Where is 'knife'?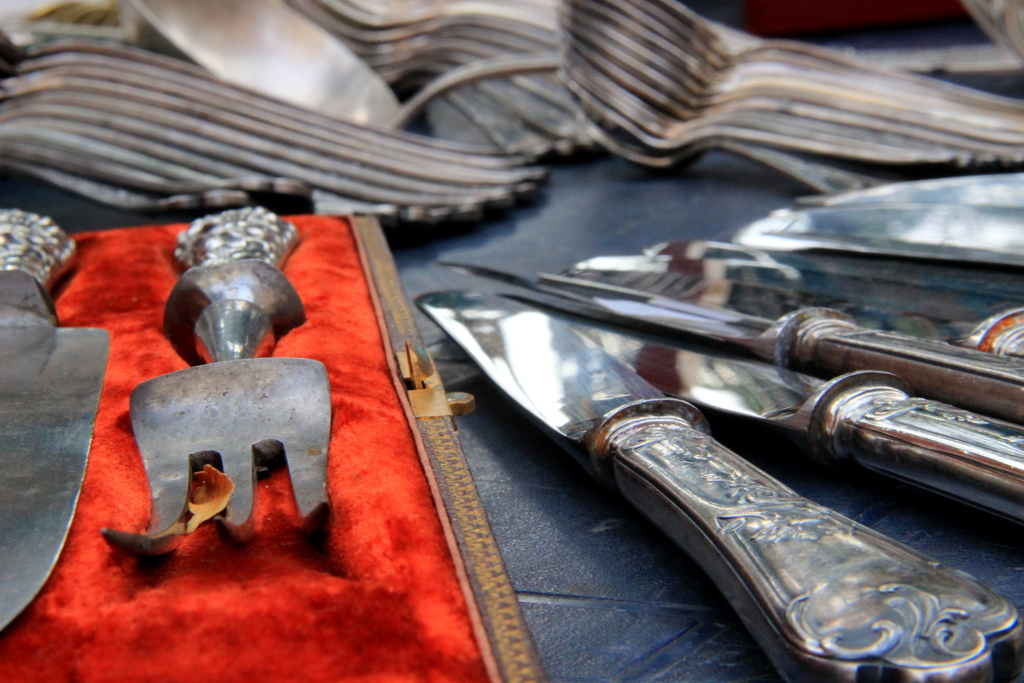
(436,252,1023,422).
